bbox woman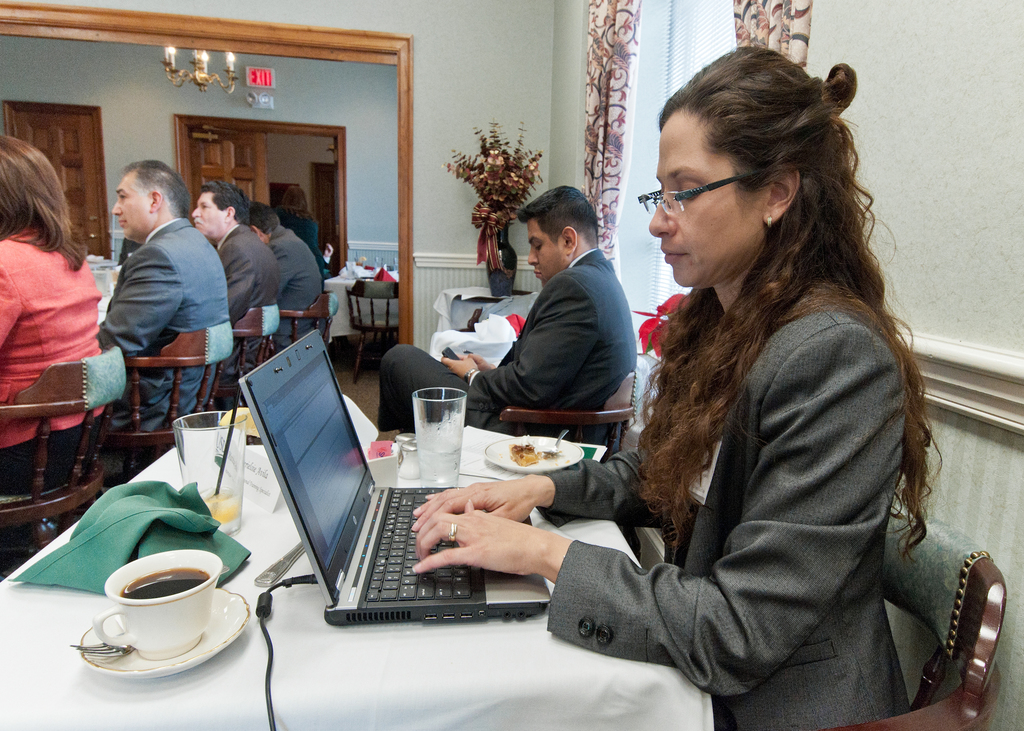
Rect(522, 39, 955, 725)
